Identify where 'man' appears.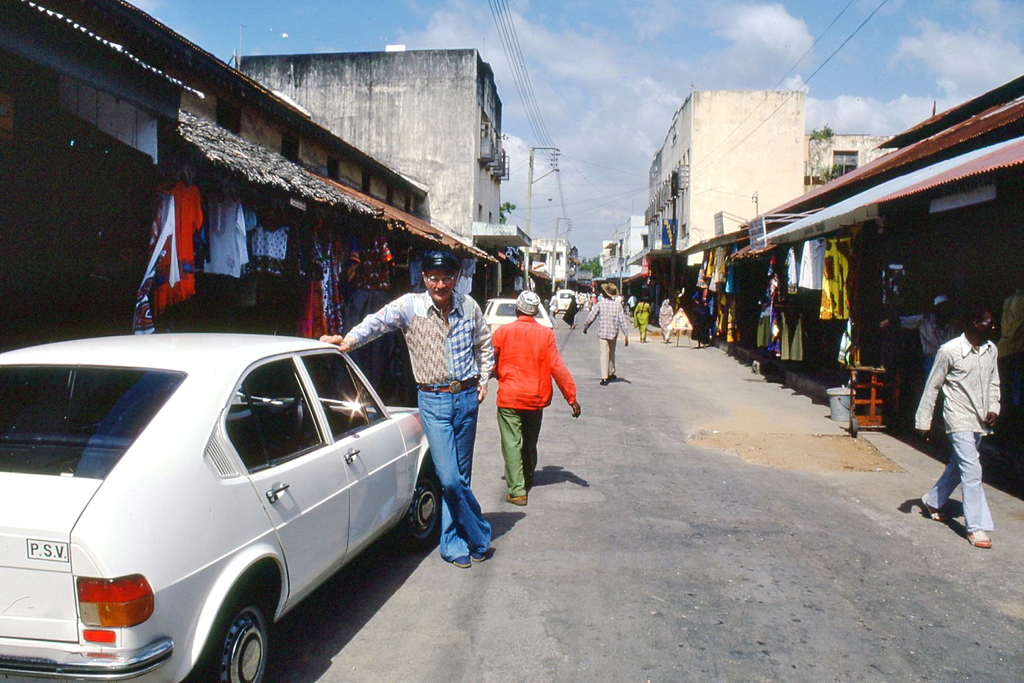
Appears at <bbox>318, 252, 492, 570</bbox>.
